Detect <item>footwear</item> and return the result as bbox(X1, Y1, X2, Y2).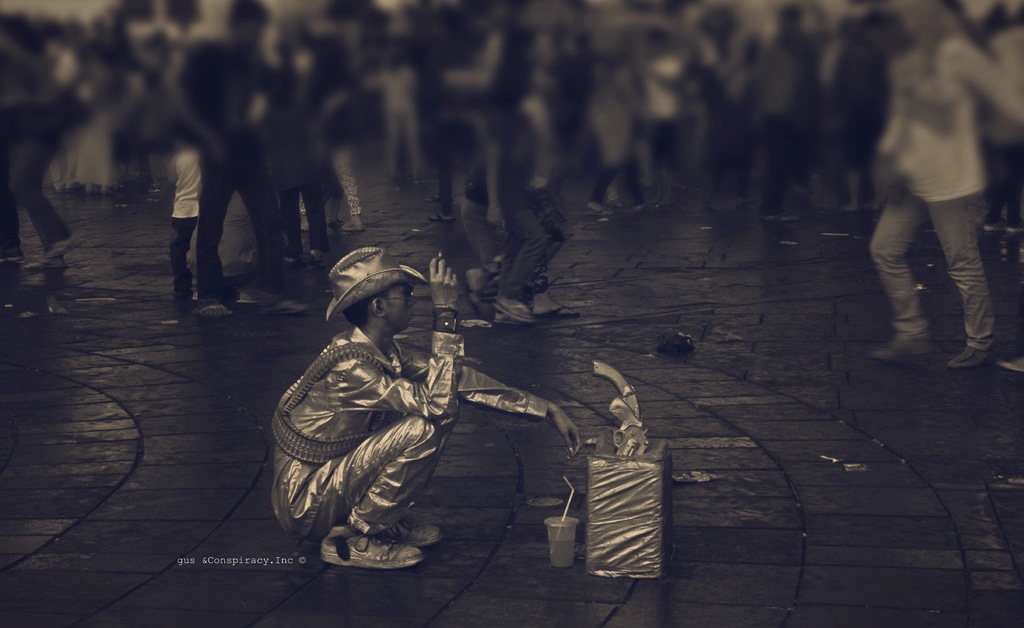
bbox(765, 211, 802, 222).
